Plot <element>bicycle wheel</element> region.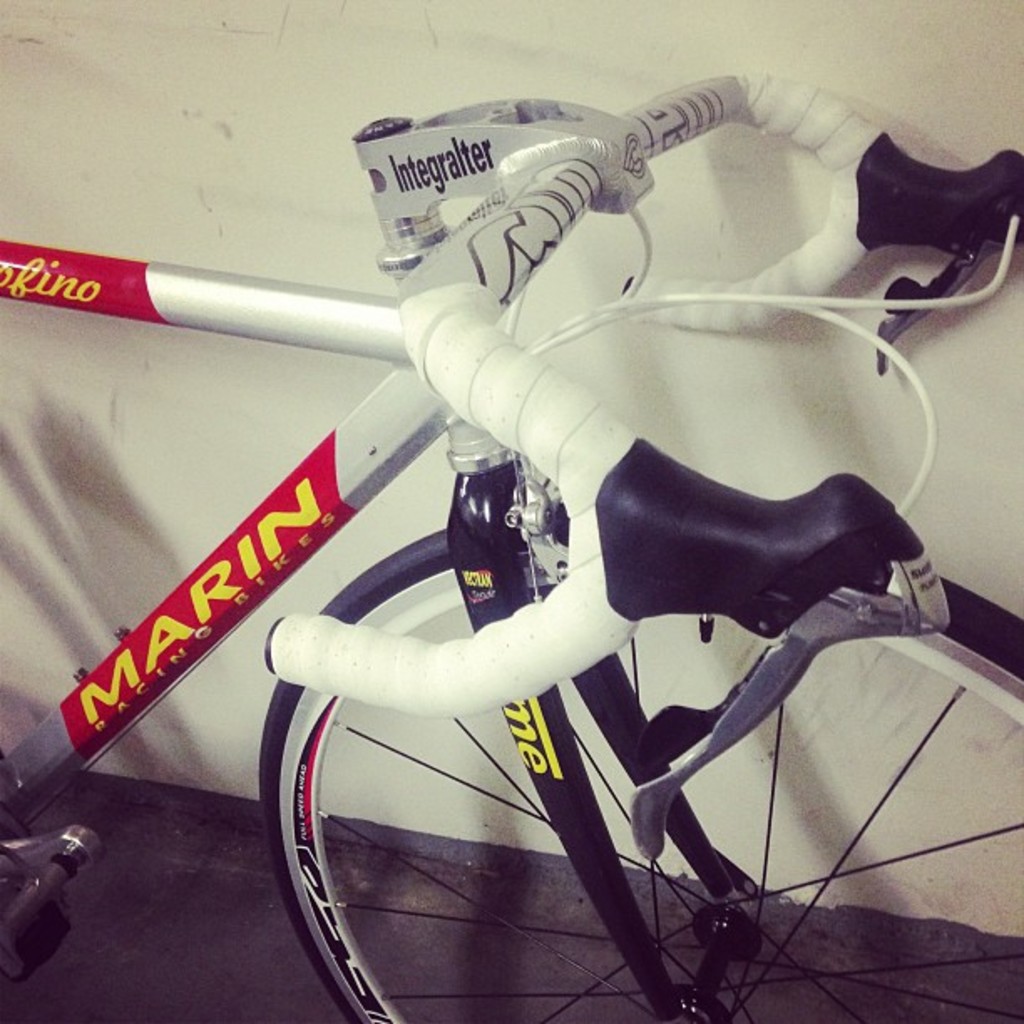
Plotted at bbox(253, 507, 1022, 1022).
